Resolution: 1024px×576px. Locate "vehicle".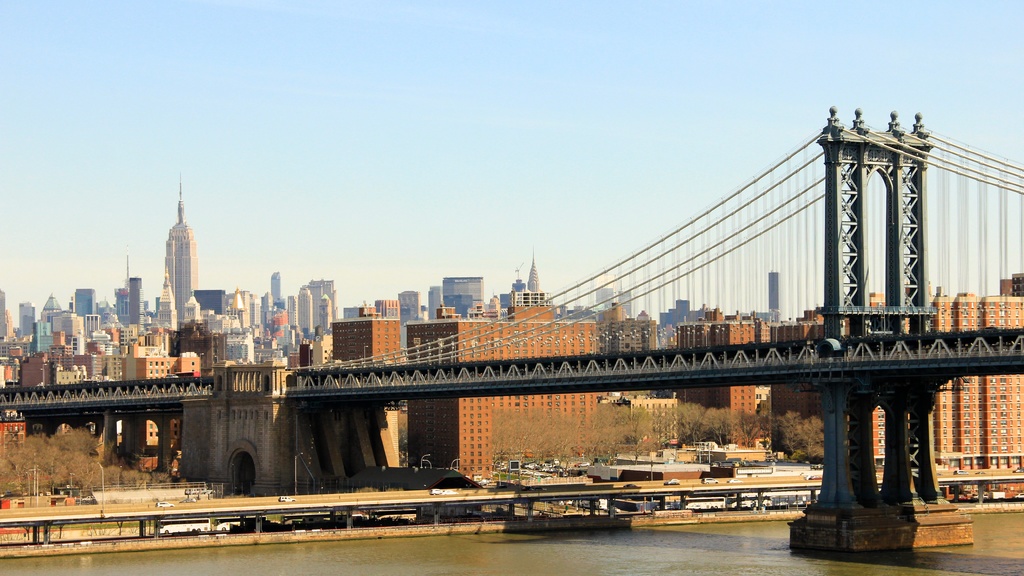
BBox(187, 485, 207, 495).
